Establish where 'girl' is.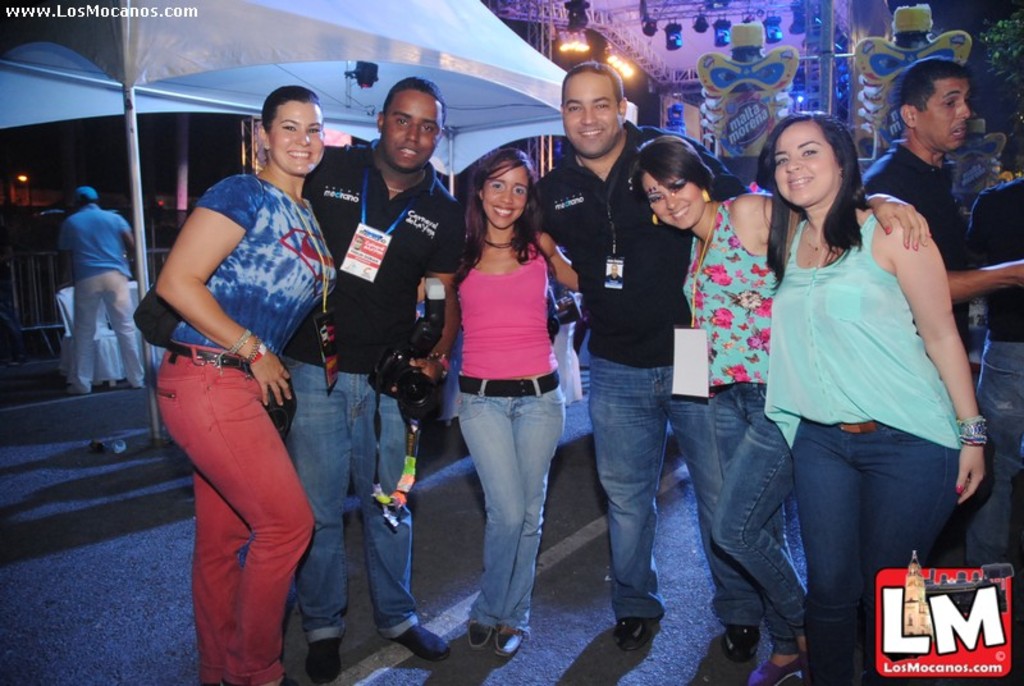
Established at x1=763 y1=102 x2=991 y2=685.
